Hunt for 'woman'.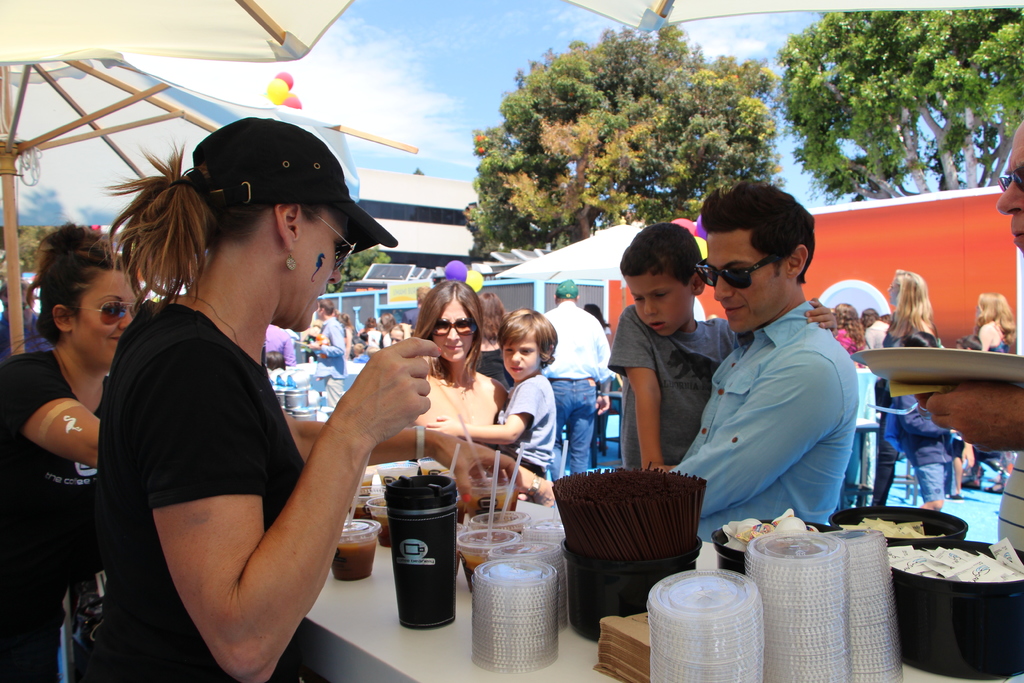
Hunted down at 862/266/956/507.
